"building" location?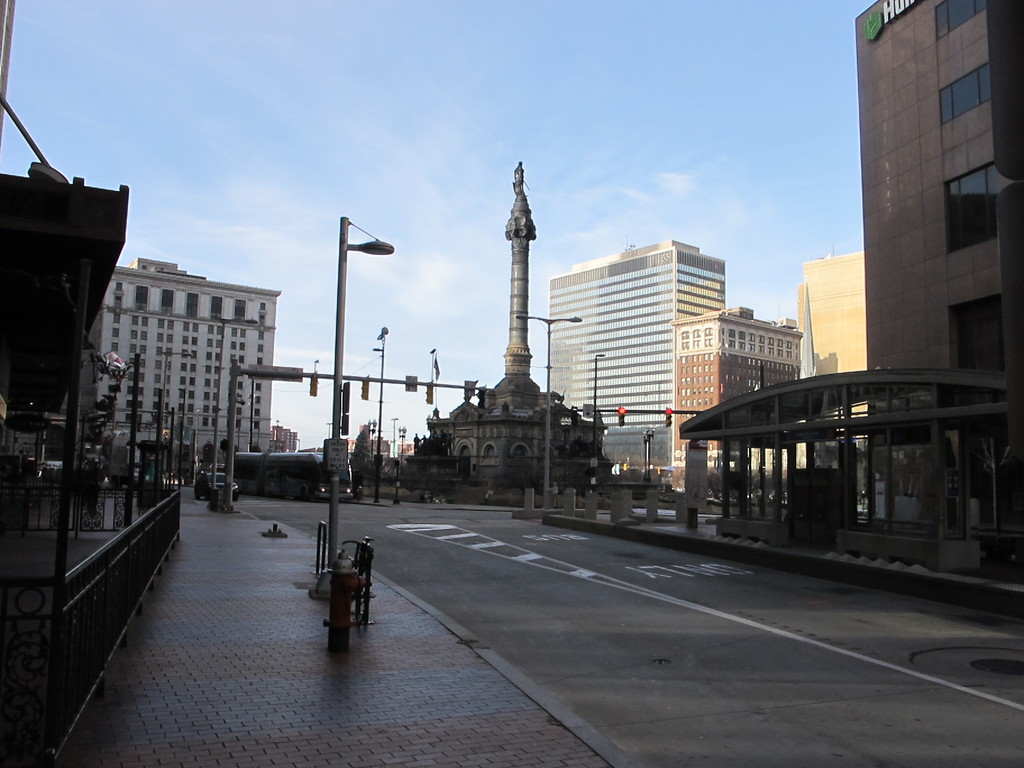
bbox=(3, 409, 37, 465)
